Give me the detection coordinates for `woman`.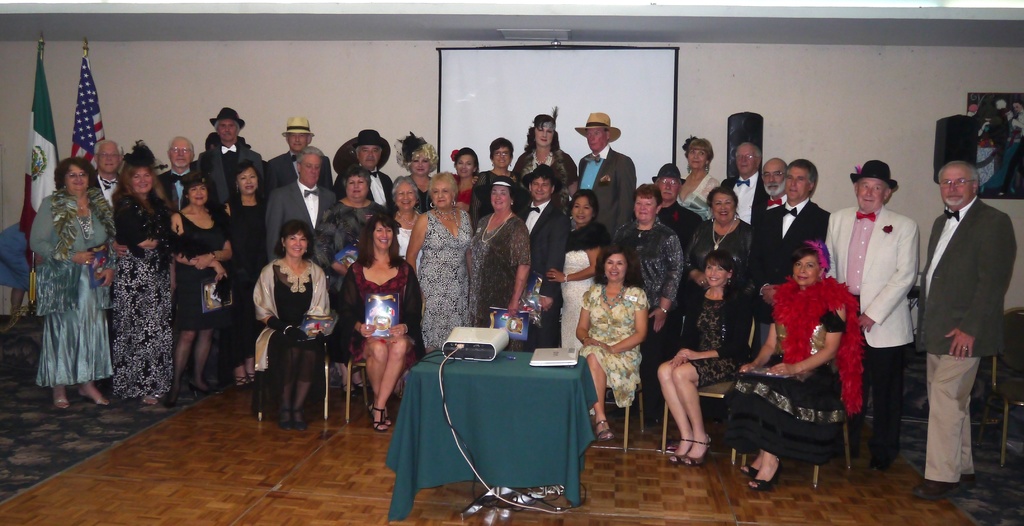
{"x1": 246, "y1": 218, "x2": 334, "y2": 433}.
